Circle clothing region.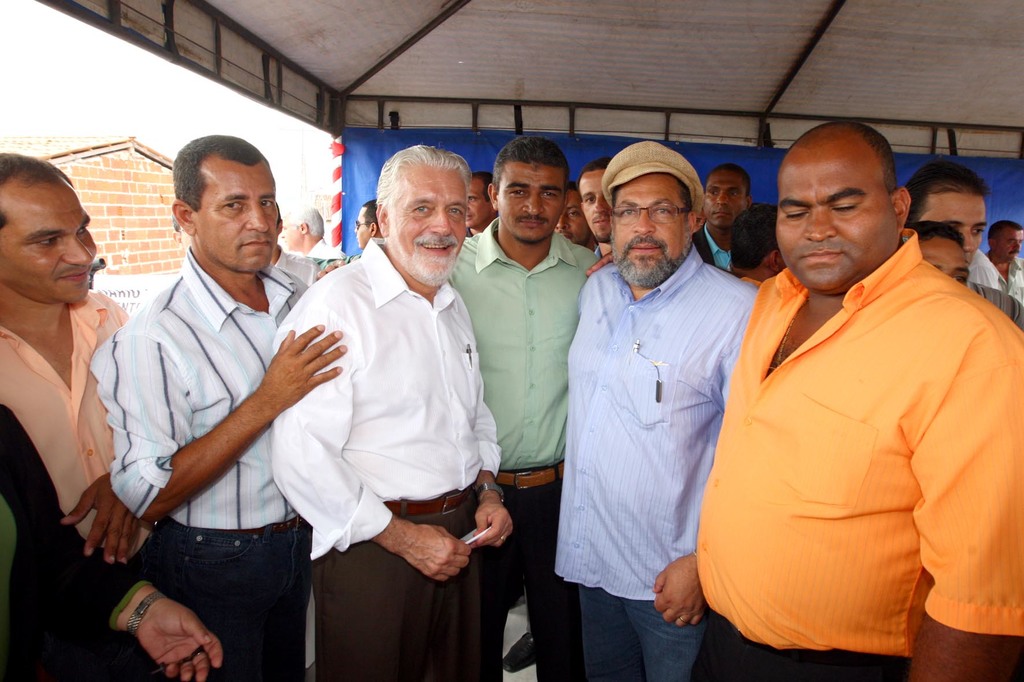
Region: (84,246,312,681).
